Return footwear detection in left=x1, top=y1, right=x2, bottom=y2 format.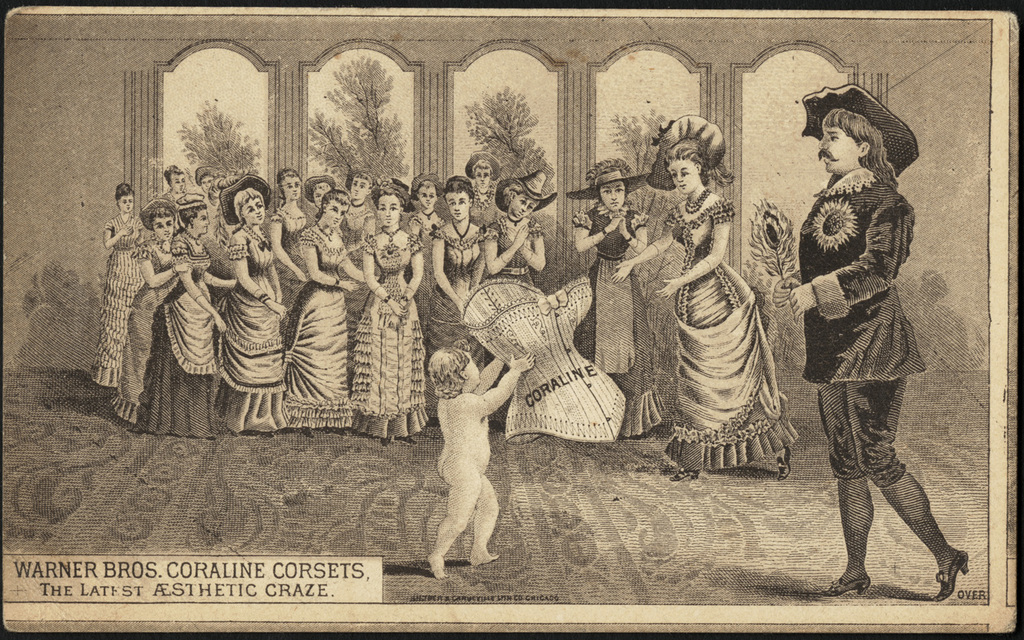
left=932, top=552, right=971, bottom=605.
